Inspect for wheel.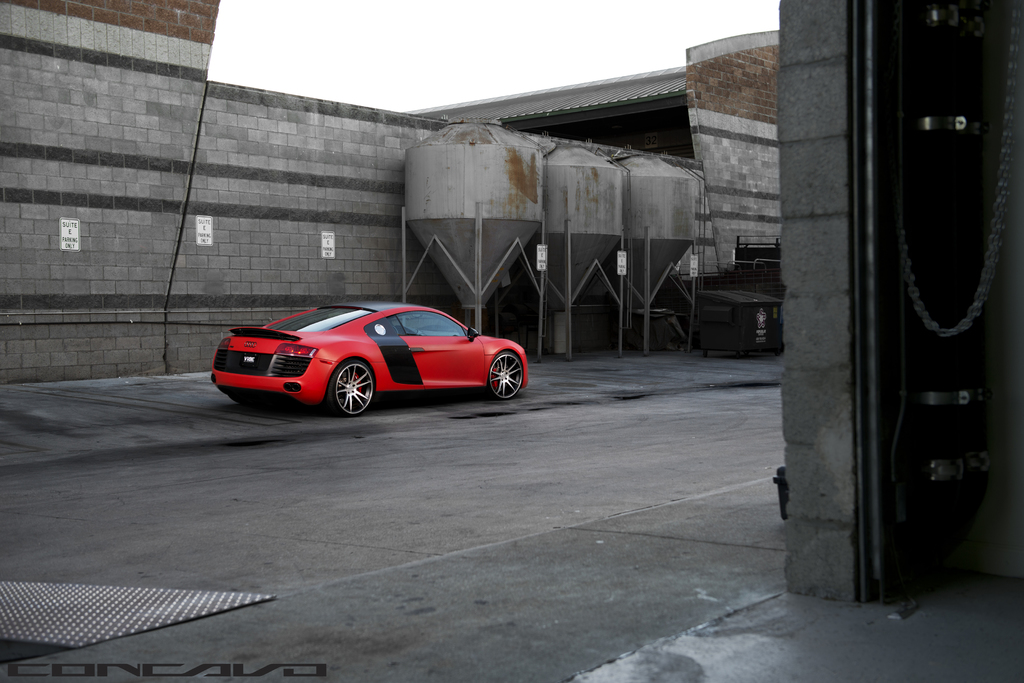
Inspection: bbox=[488, 349, 525, 396].
